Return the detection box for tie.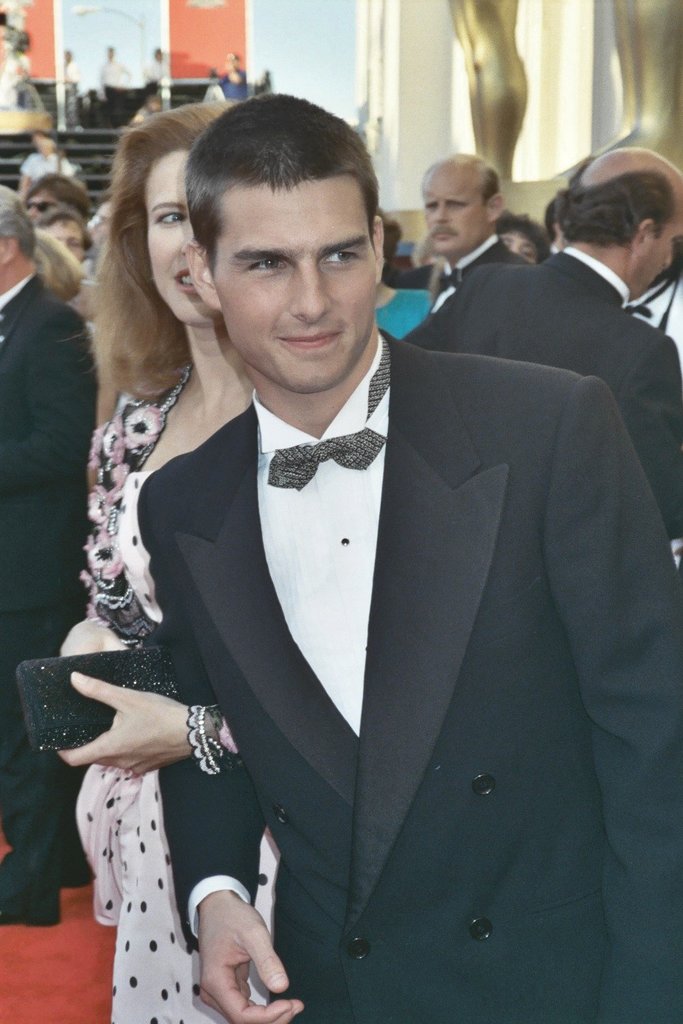
(x1=264, y1=334, x2=387, y2=493).
